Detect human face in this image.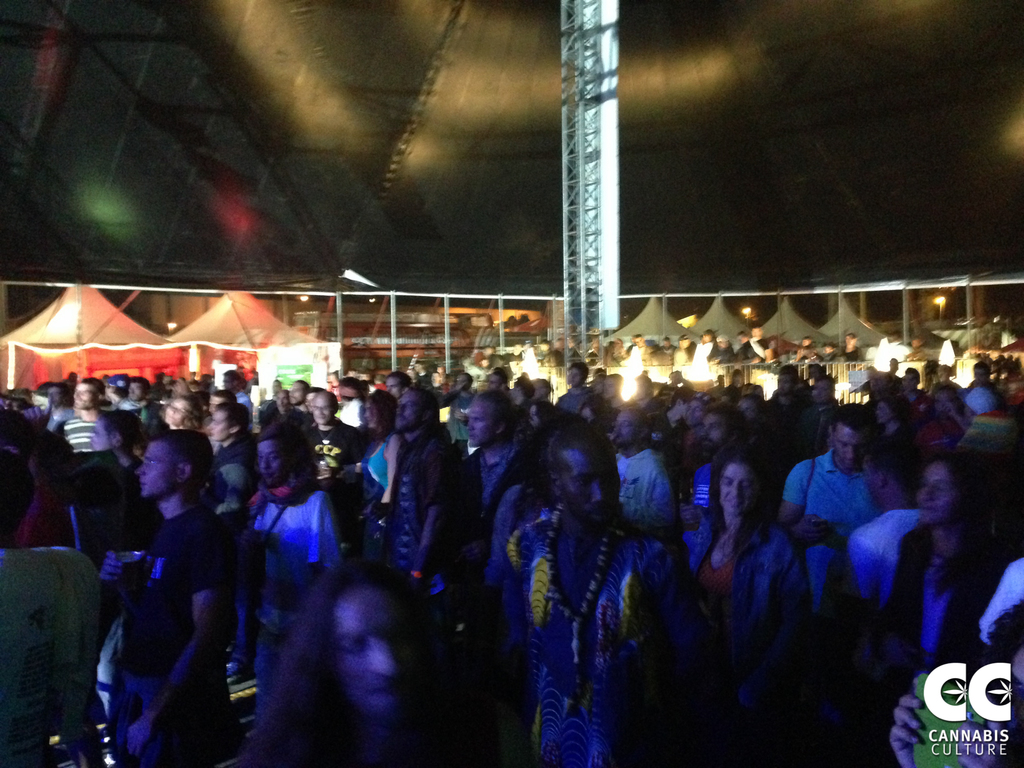
Detection: bbox=[470, 392, 499, 440].
